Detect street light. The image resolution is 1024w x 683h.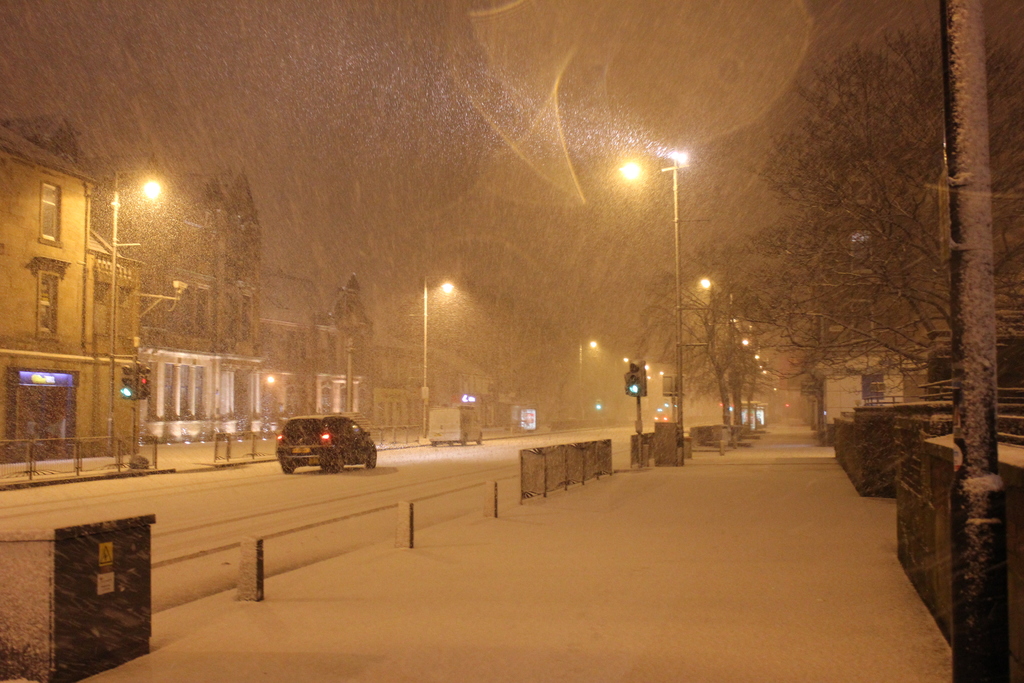
bbox=(573, 334, 603, 427).
